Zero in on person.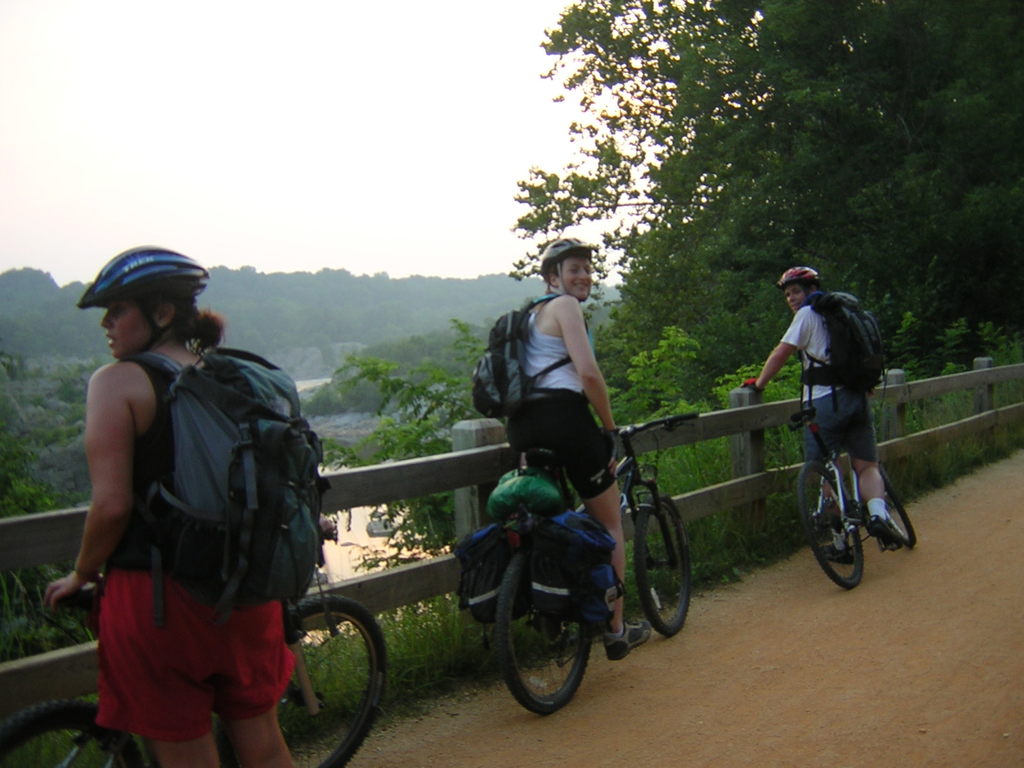
Zeroed in: locate(733, 258, 911, 558).
